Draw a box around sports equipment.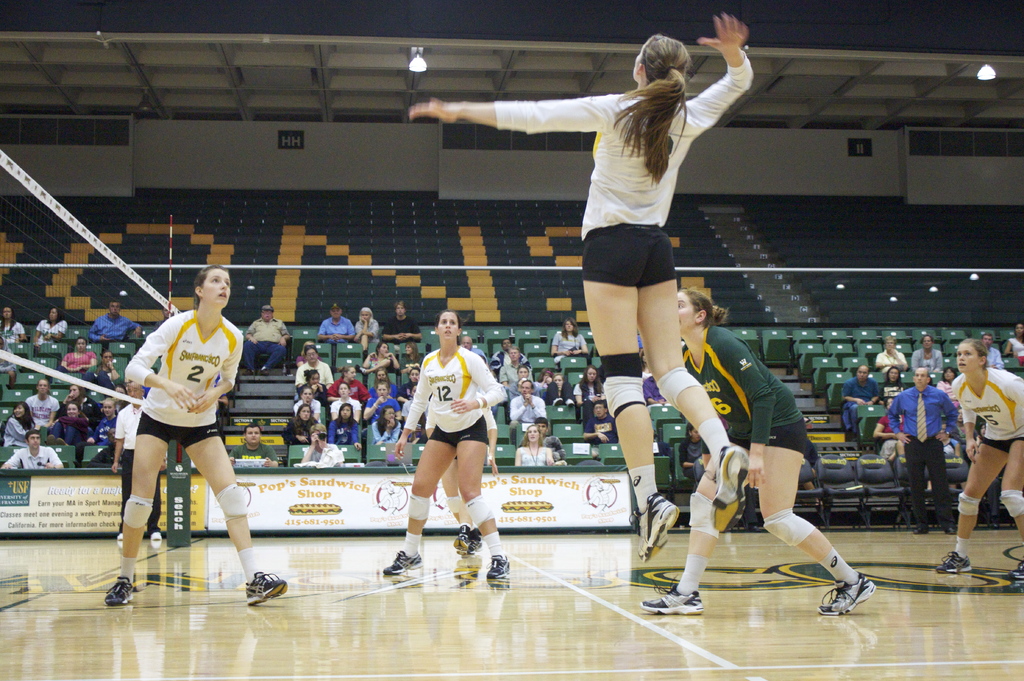
[938, 551, 972, 575].
